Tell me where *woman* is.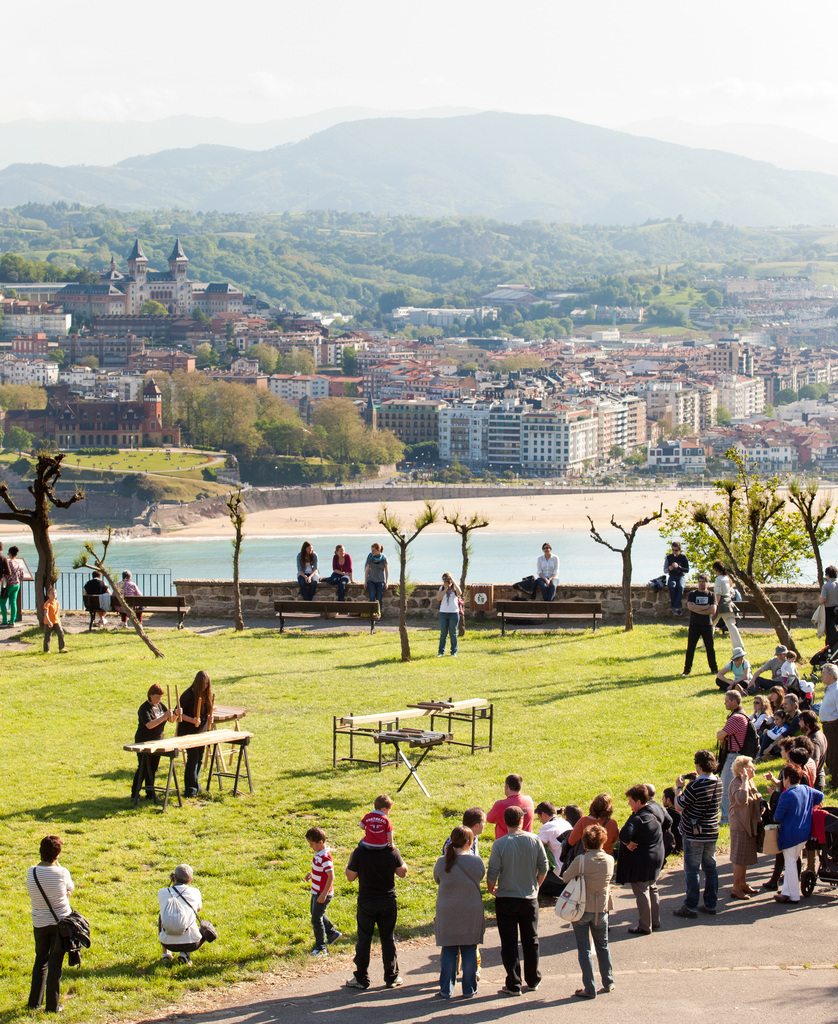
*woman* is at <box>556,824,620,995</box>.
